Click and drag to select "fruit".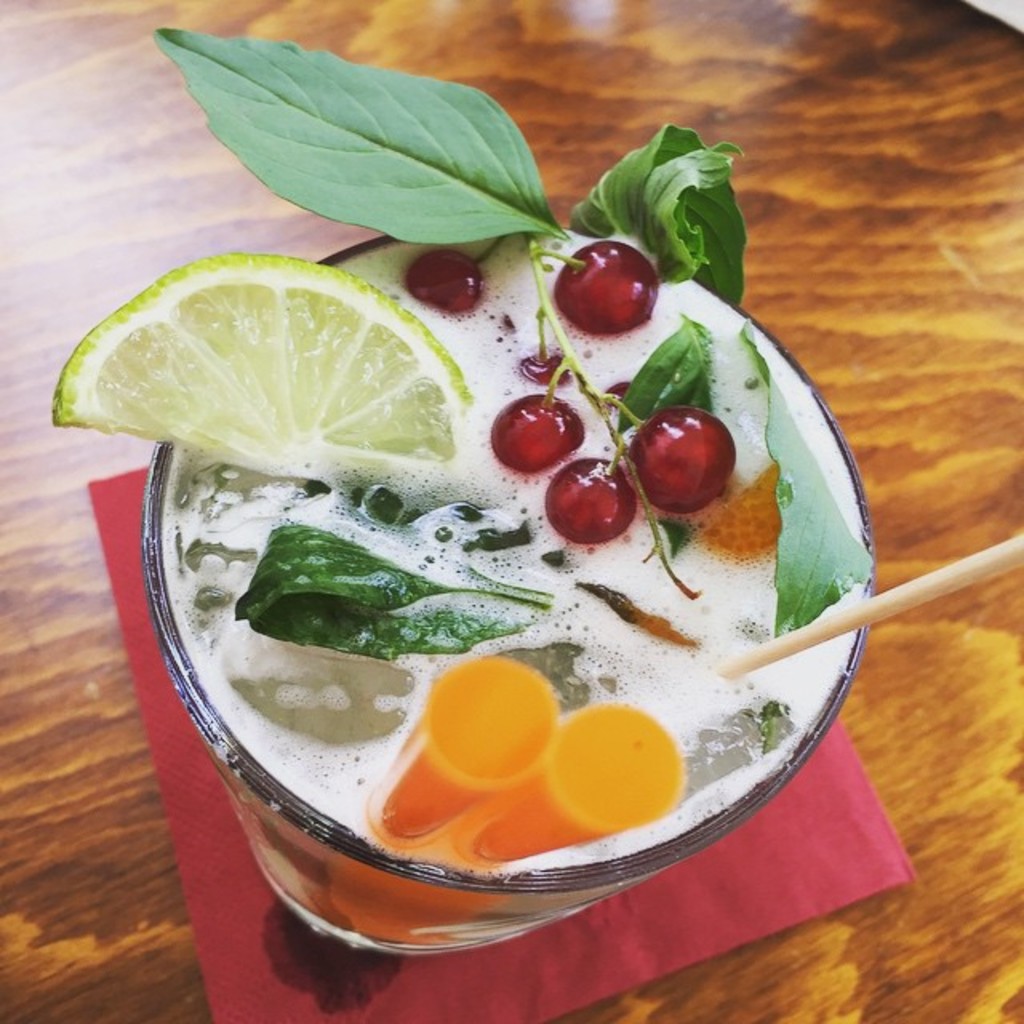
Selection: box=[538, 445, 640, 546].
